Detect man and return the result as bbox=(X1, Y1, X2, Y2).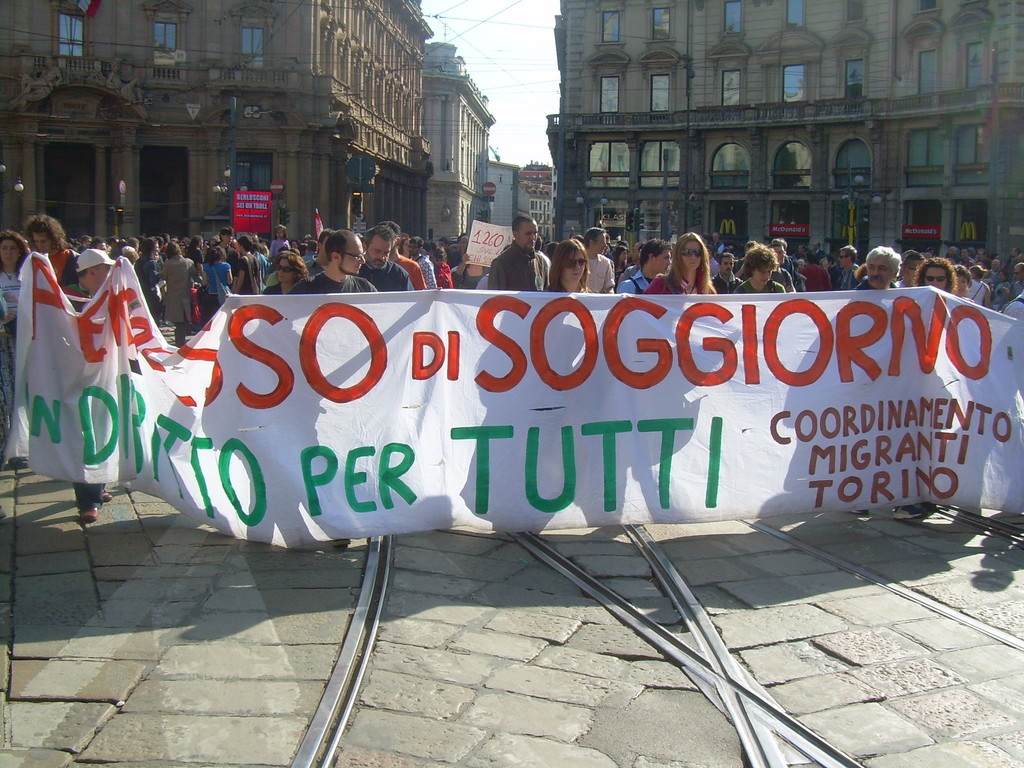
bbox=(356, 227, 415, 294).
